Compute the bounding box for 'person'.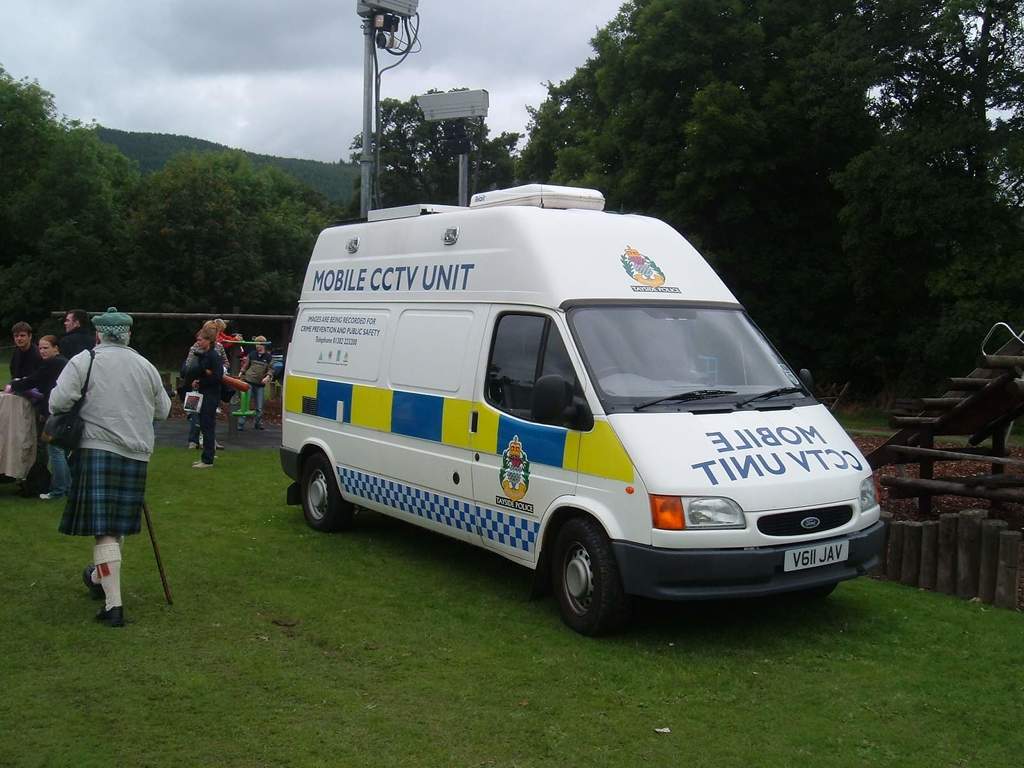
select_region(30, 331, 75, 497).
